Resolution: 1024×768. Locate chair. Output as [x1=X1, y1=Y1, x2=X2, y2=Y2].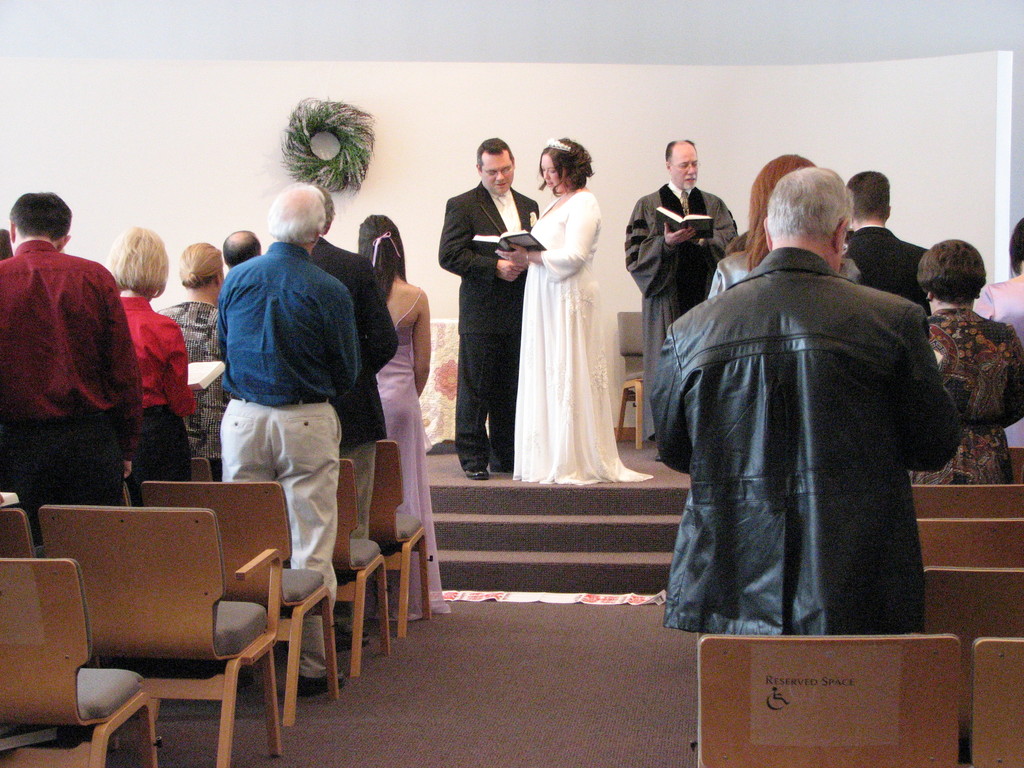
[x1=906, y1=476, x2=1023, y2=515].
